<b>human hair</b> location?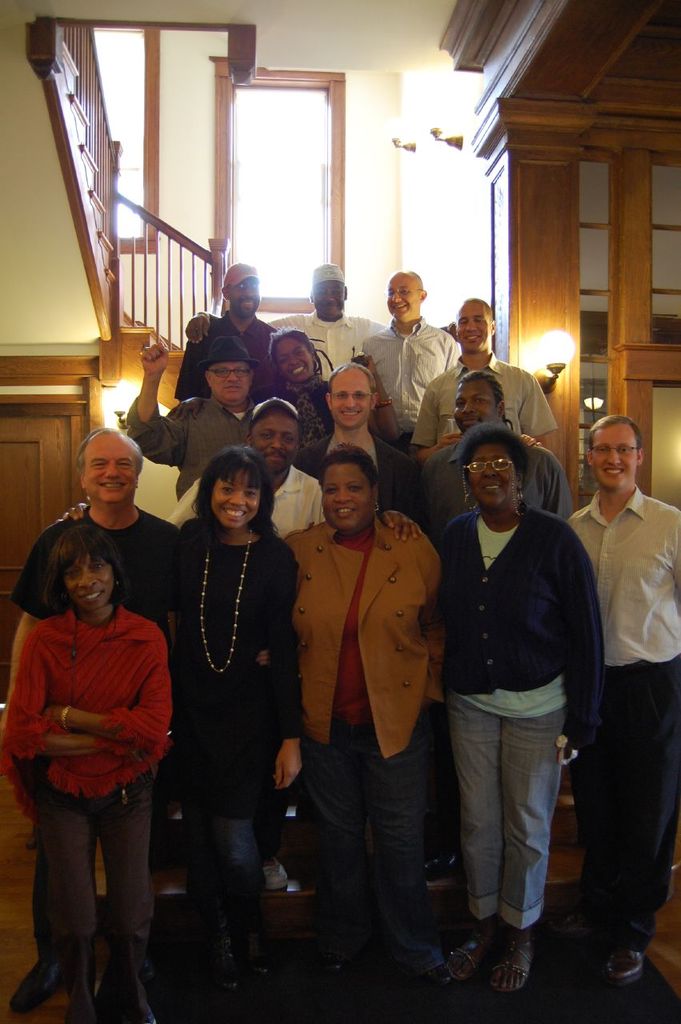
271, 328, 311, 369
